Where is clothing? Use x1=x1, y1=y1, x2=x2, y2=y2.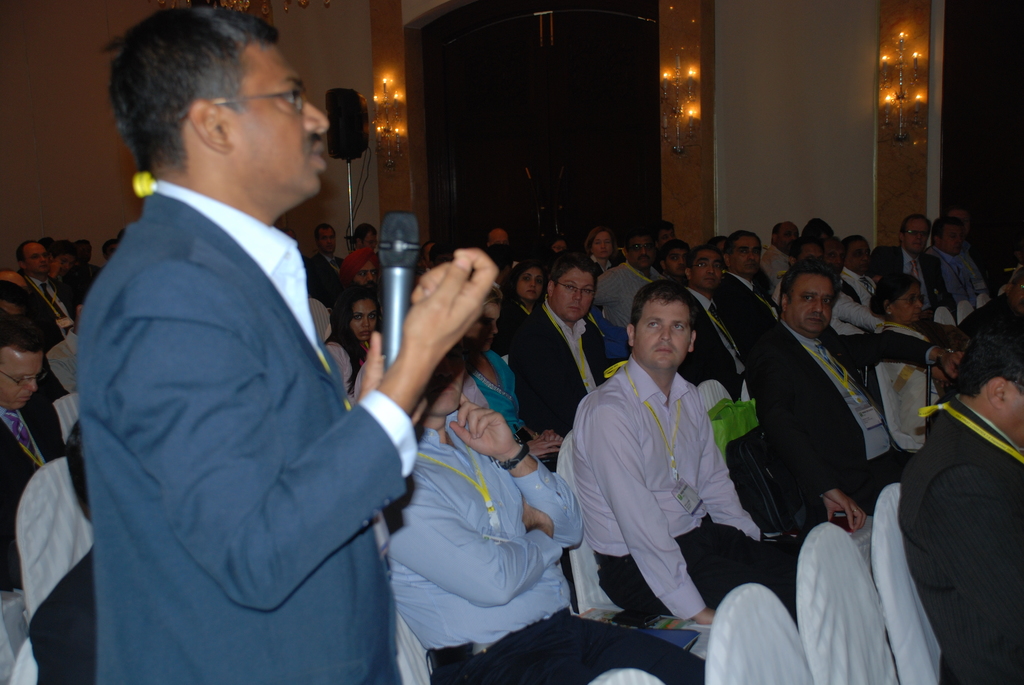
x1=76, y1=177, x2=420, y2=684.
